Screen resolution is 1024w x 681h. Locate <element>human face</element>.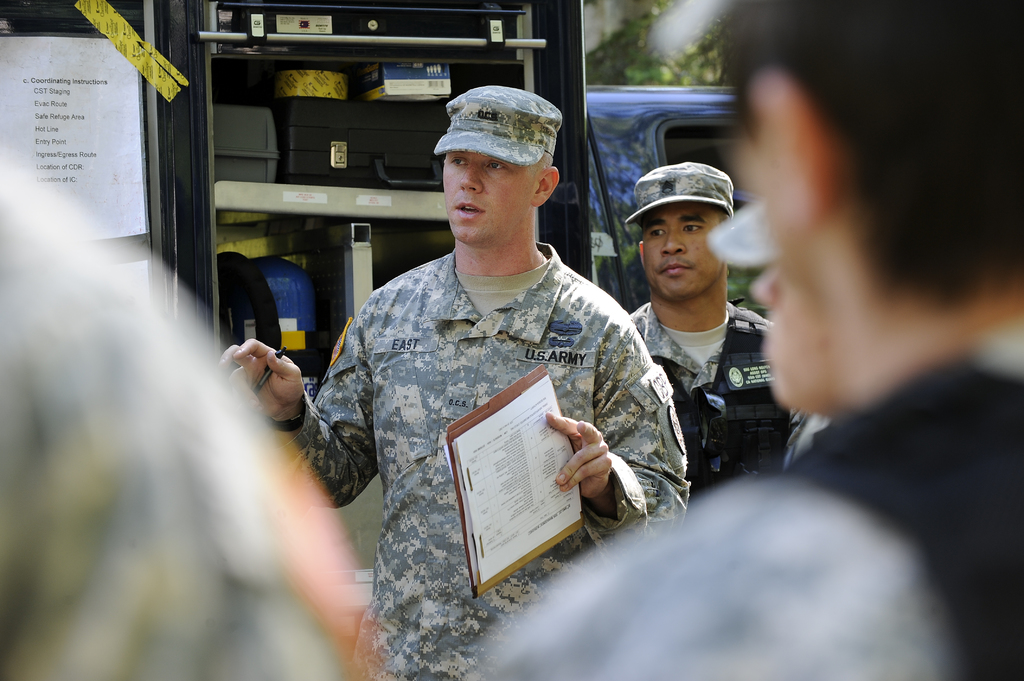
detection(445, 150, 537, 239).
